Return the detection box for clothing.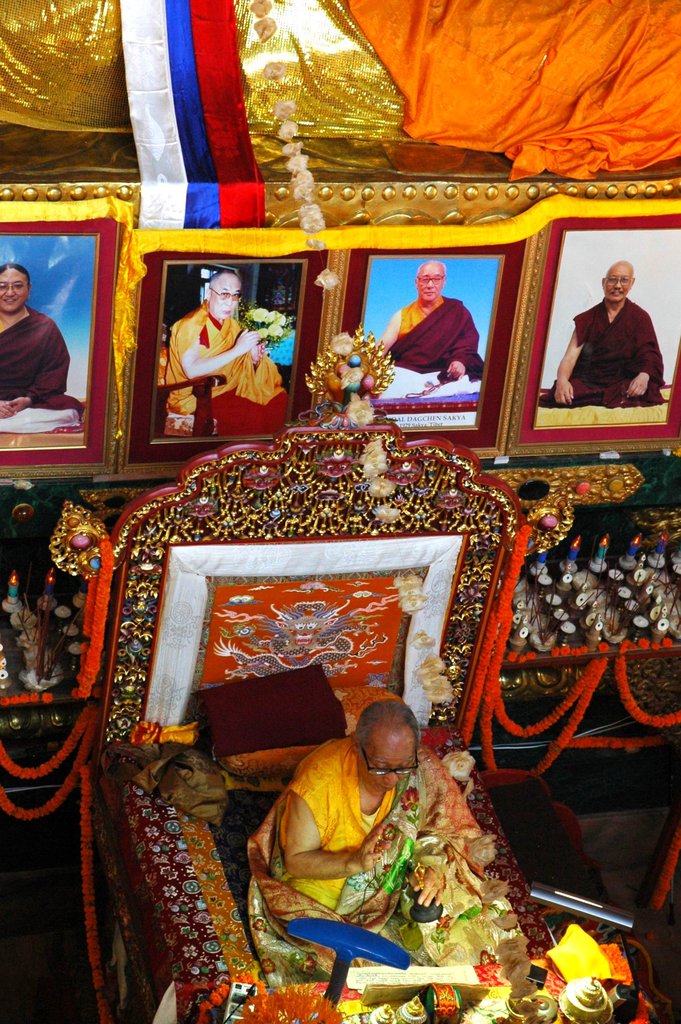
box=[545, 294, 664, 415].
